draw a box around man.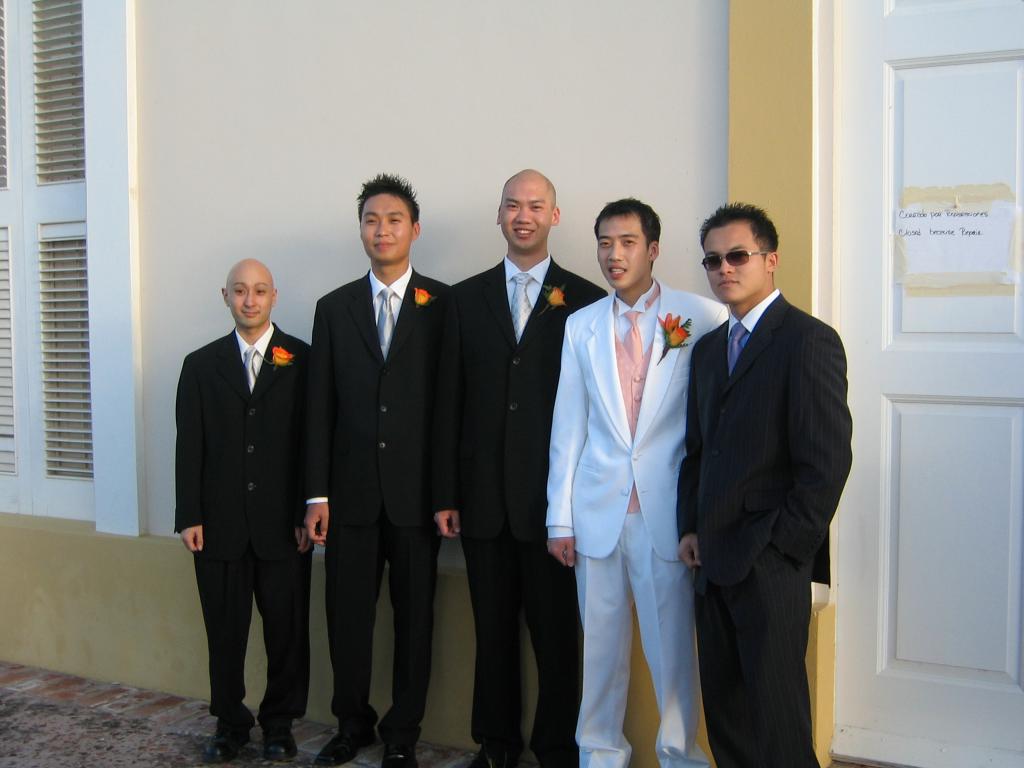
locate(433, 164, 609, 767).
